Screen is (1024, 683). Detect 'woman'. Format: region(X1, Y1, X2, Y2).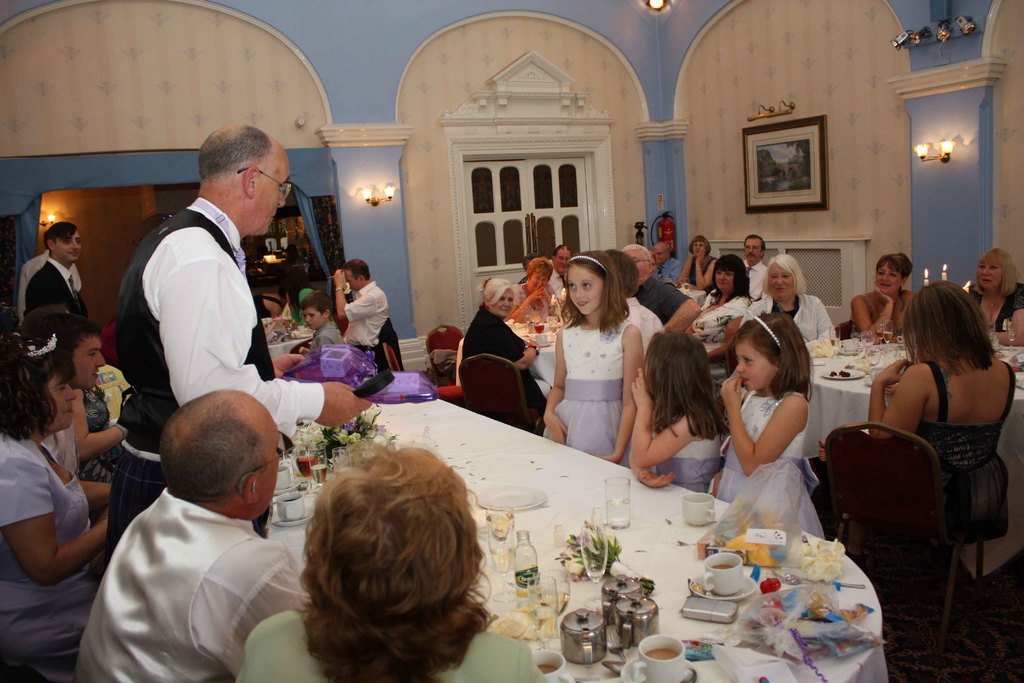
region(683, 233, 717, 295).
